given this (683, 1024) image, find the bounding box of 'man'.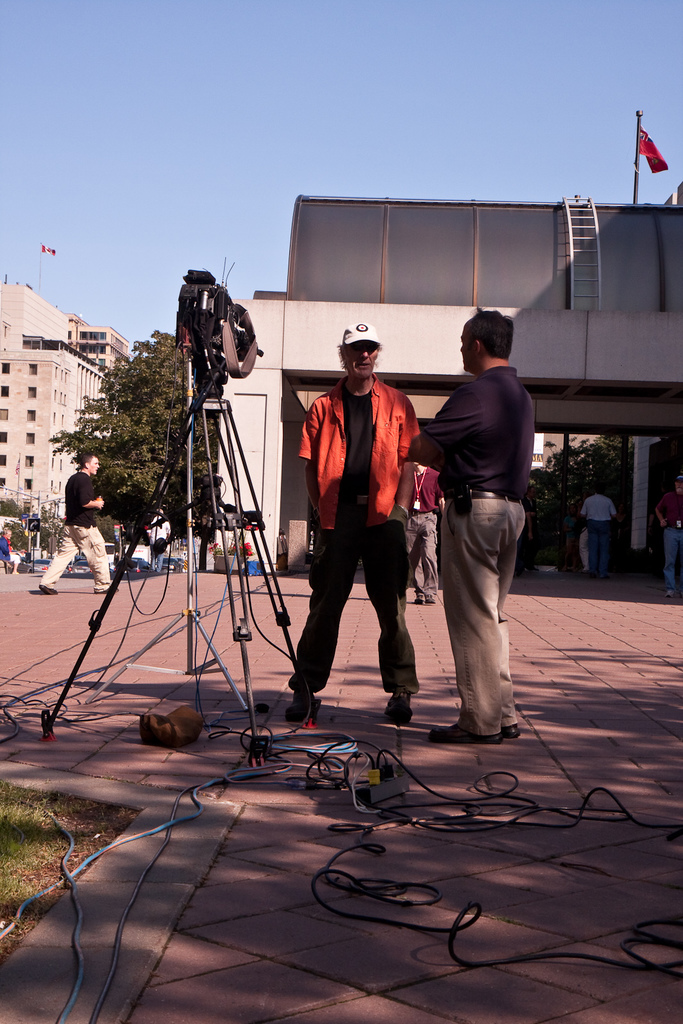
left=282, top=316, right=419, bottom=726.
